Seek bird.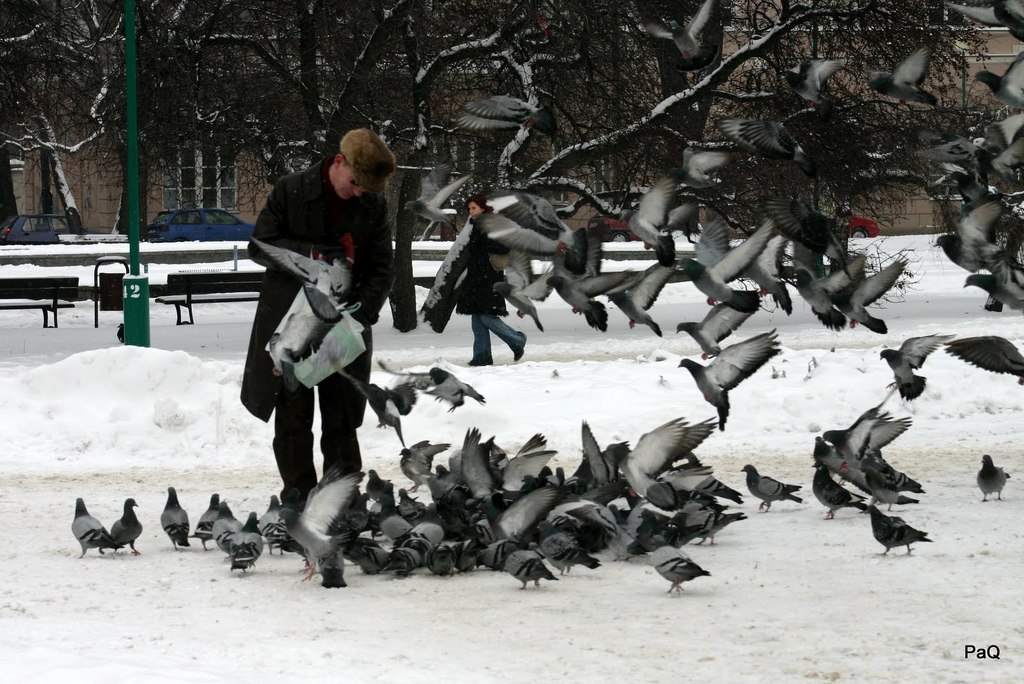
x1=638, y1=0, x2=718, y2=64.
